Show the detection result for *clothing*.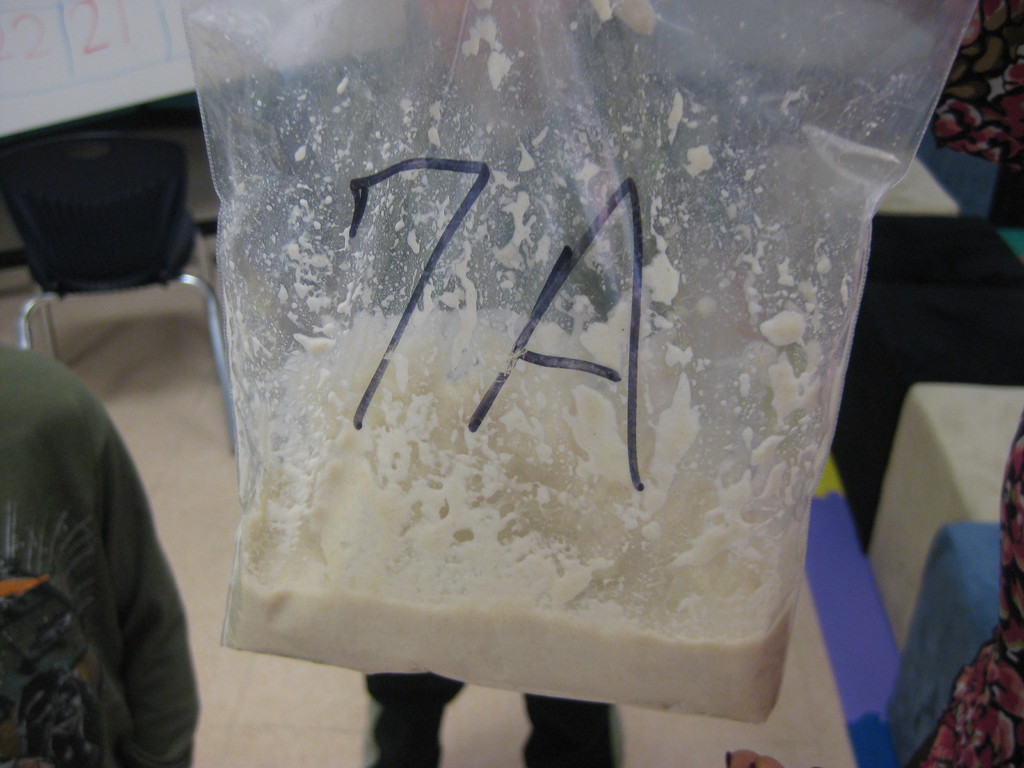
bbox=(874, 408, 1023, 767).
